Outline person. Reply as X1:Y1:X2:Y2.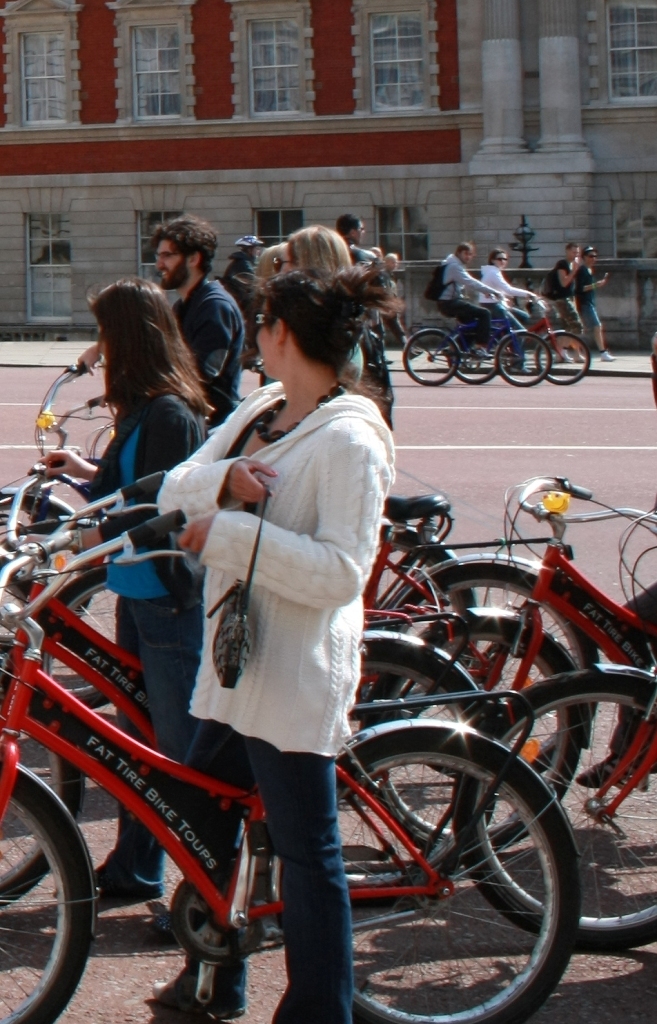
546:239:585:374.
